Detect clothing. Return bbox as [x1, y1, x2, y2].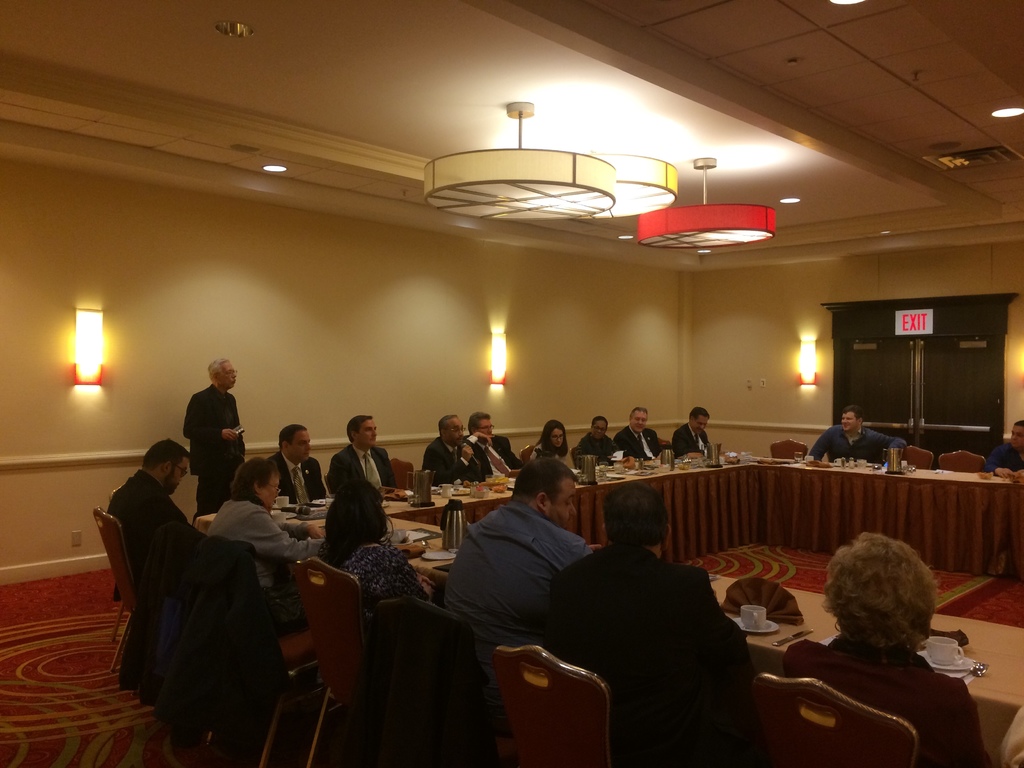
[533, 442, 558, 463].
